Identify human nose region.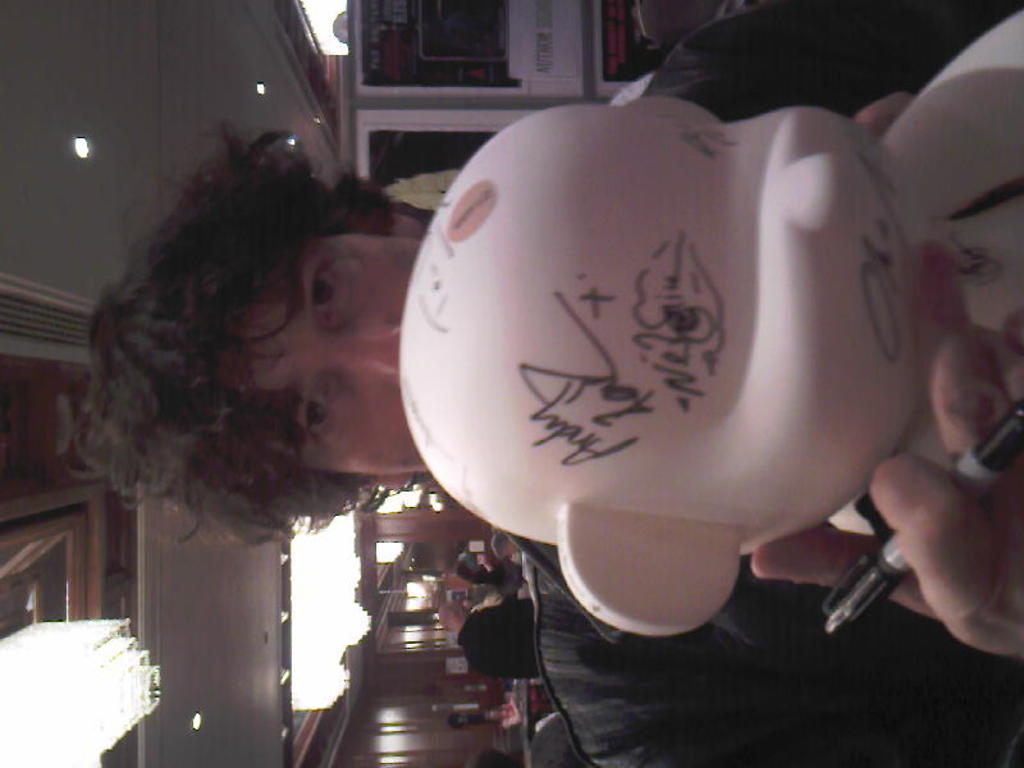
Region: [x1=745, y1=148, x2=865, y2=236].
